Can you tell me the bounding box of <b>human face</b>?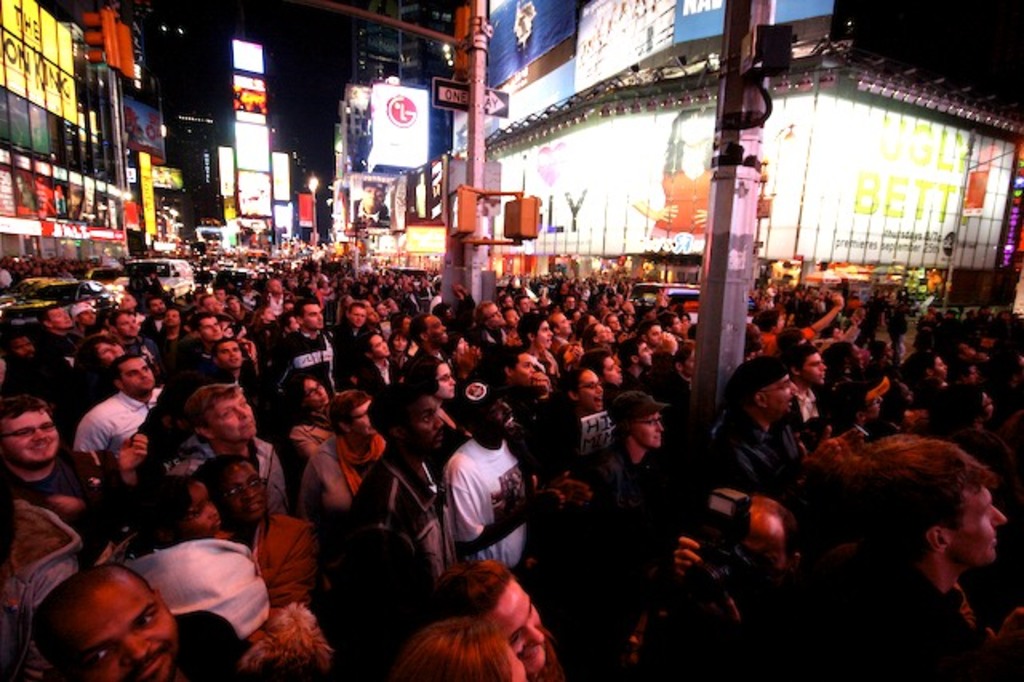
rect(490, 583, 542, 672).
